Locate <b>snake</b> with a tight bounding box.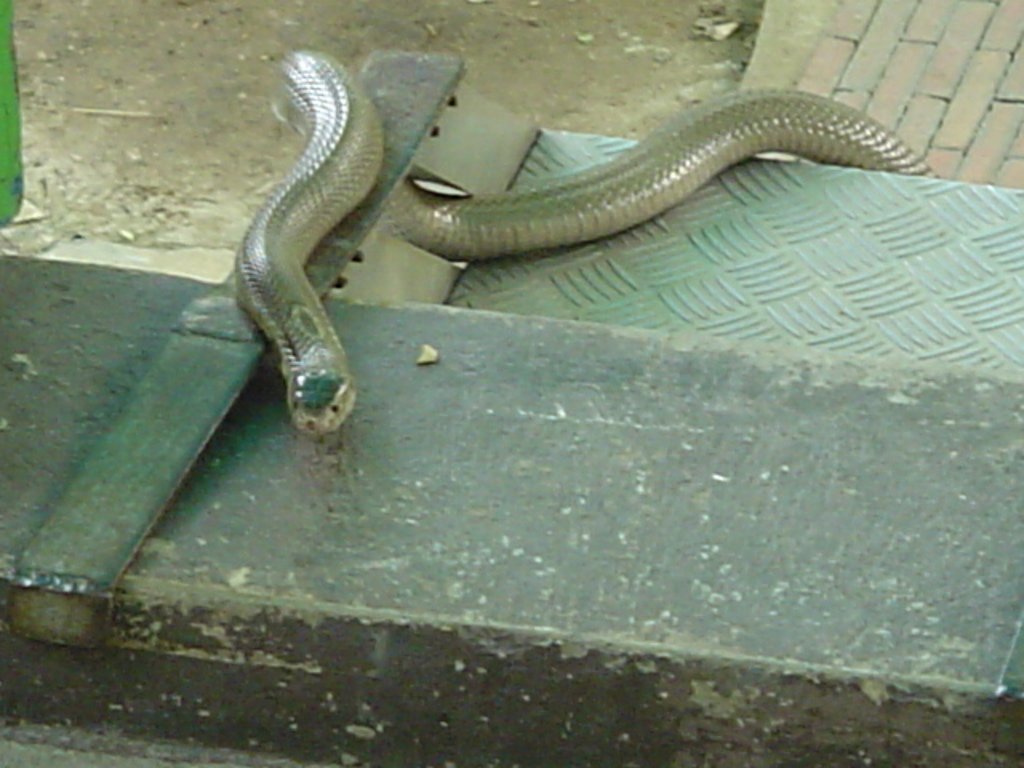
226, 43, 944, 440.
